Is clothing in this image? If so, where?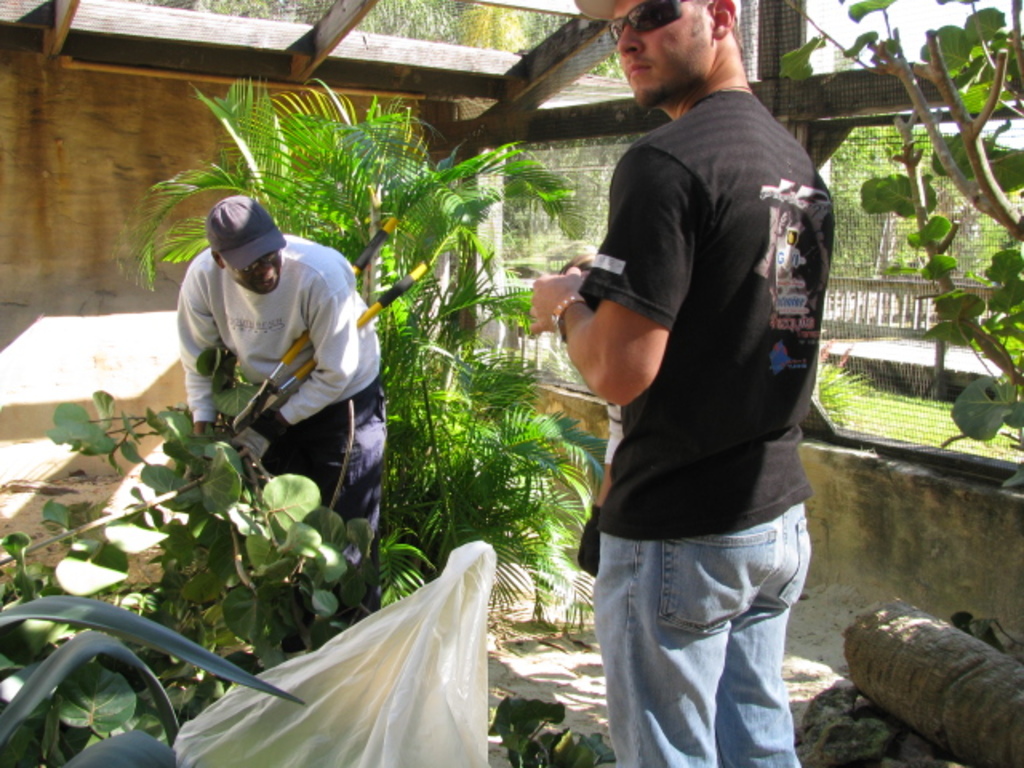
Yes, at 152:190:398:542.
